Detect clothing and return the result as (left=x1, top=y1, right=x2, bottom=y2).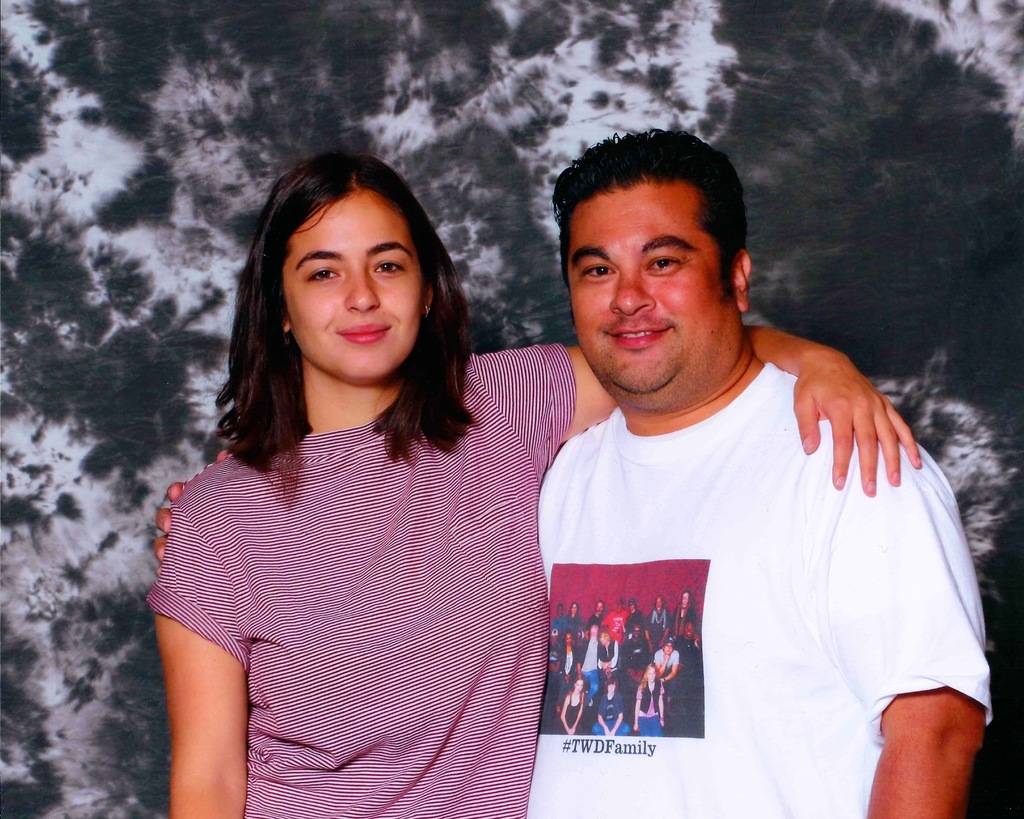
(left=507, top=301, right=945, bottom=777).
